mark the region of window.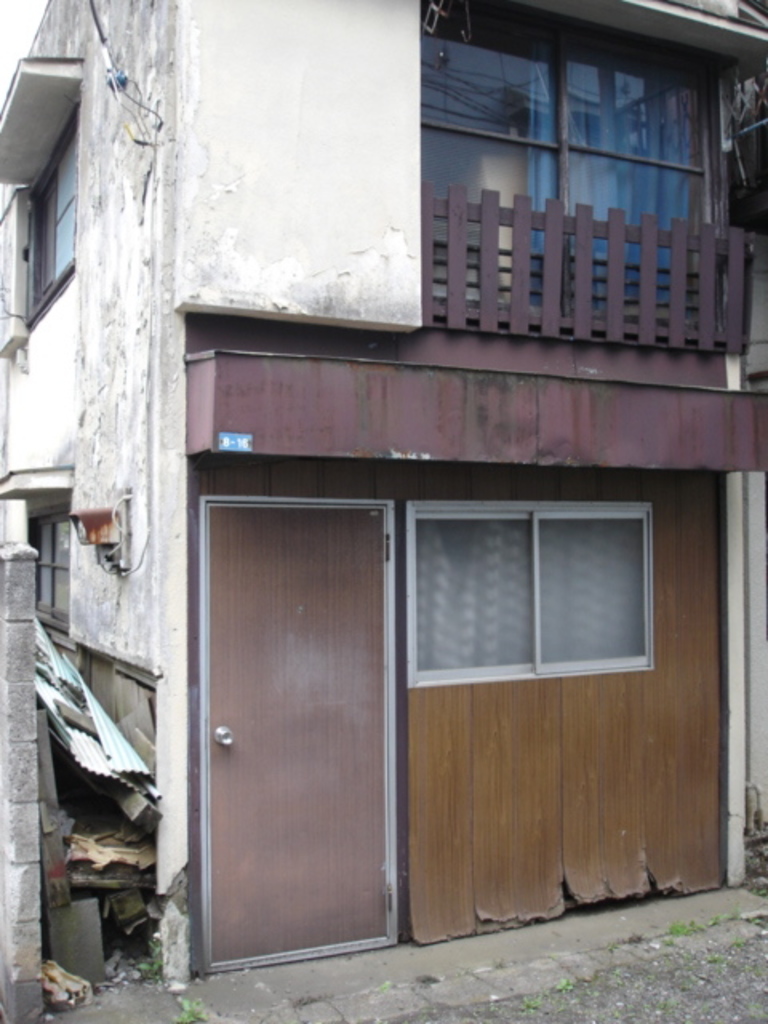
Region: region(386, 478, 683, 704).
